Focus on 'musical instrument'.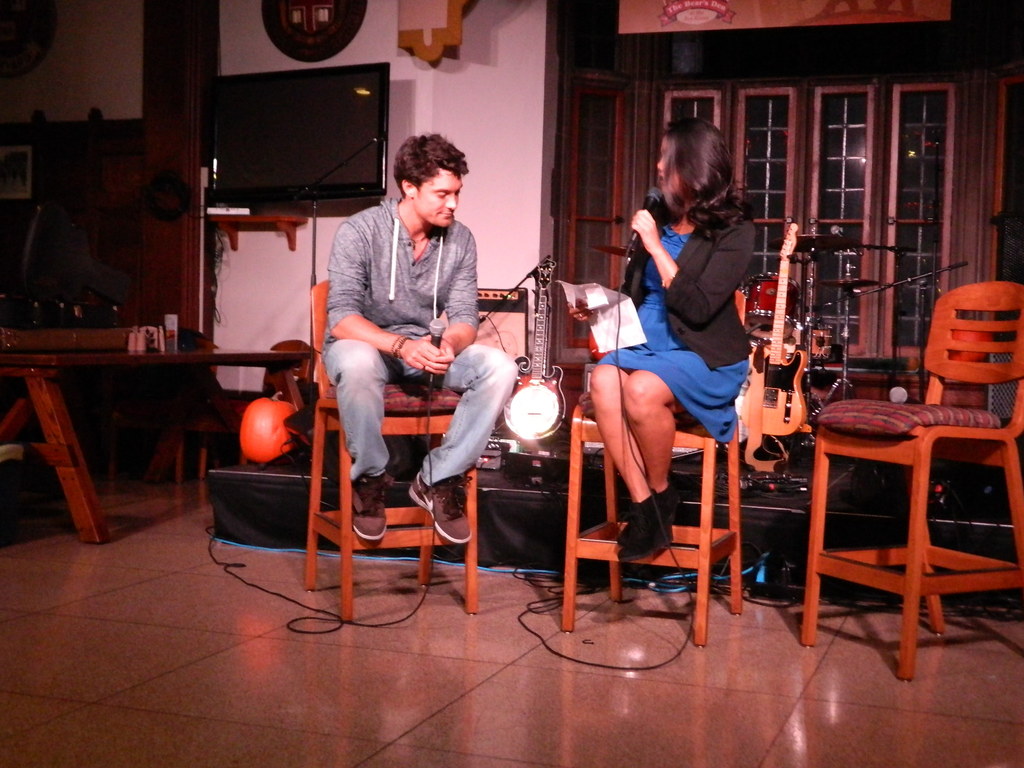
Focused at <bbox>724, 220, 822, 472</bbox>.
